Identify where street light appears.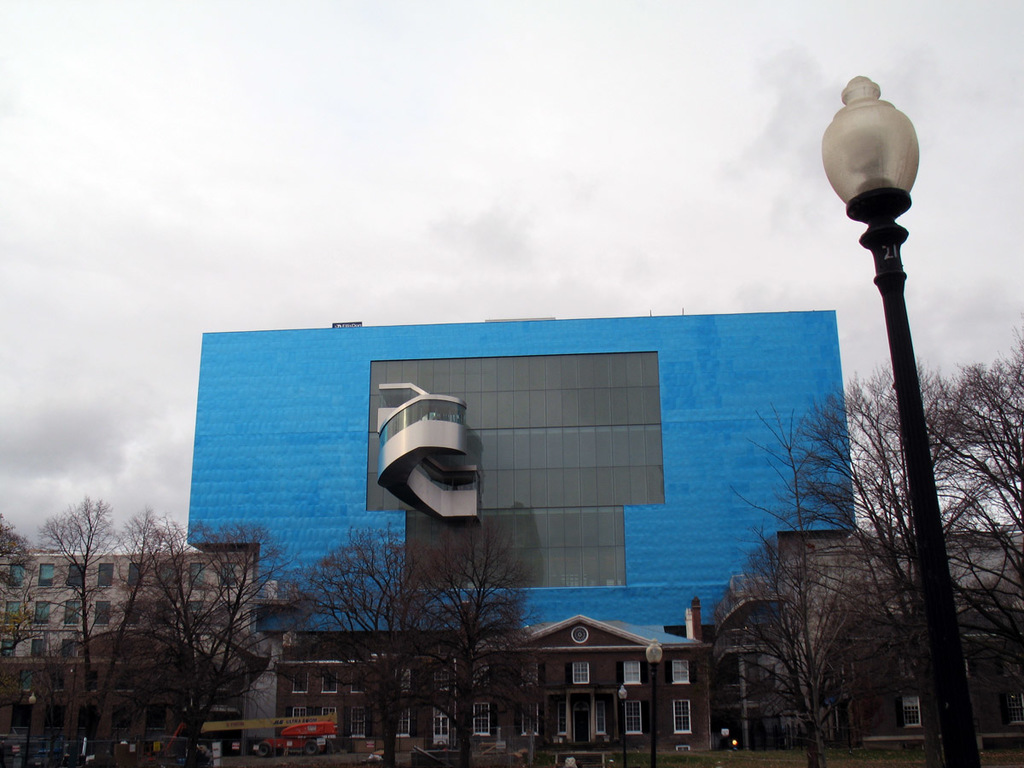
Appears at x1=23, y1=693, x2=38, y2=767.
